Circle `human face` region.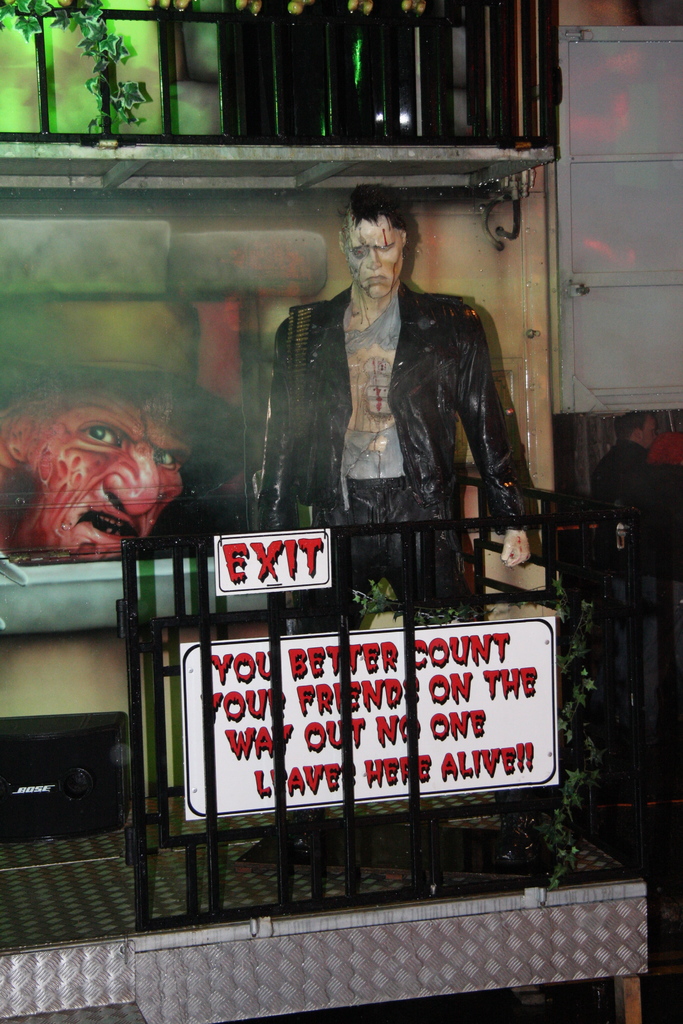
Region: locate(12, 383, 186, 554).
